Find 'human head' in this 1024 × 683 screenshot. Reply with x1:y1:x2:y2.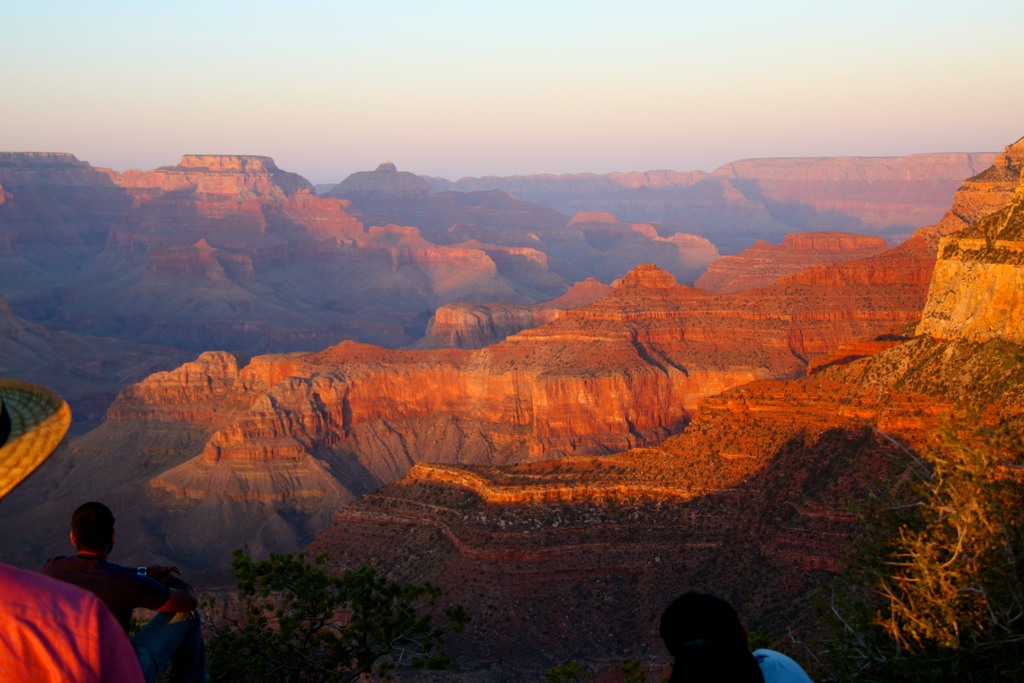
69:503:116:554.
